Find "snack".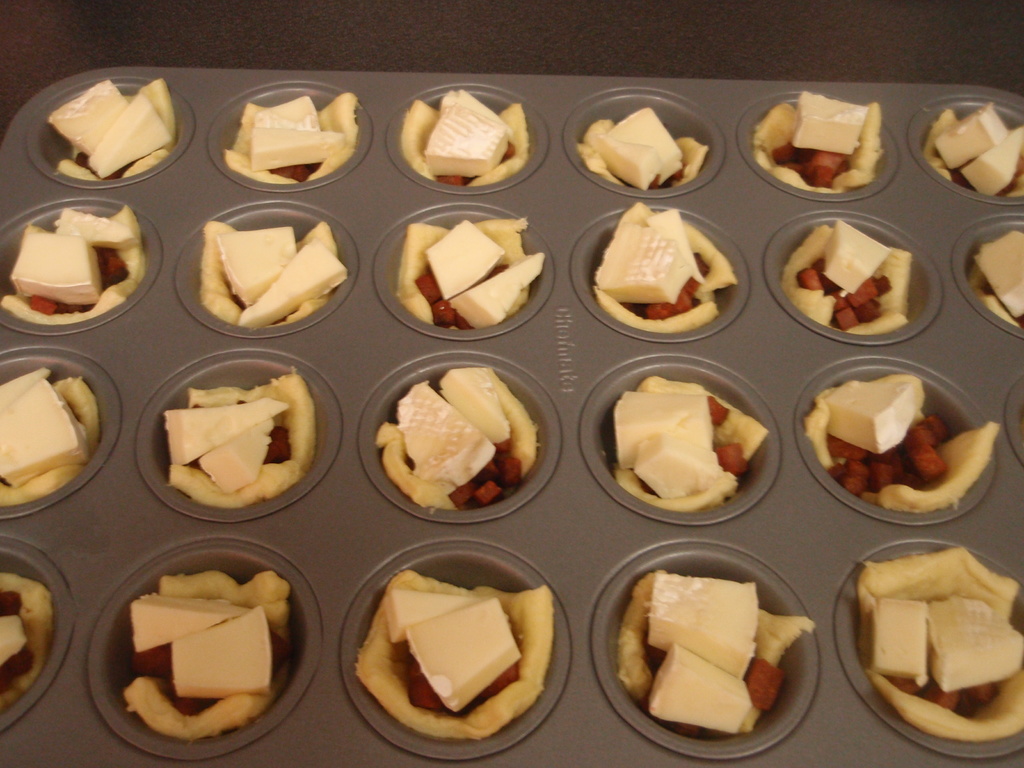
x1=54, y1=77, x2=181, y2=172.
